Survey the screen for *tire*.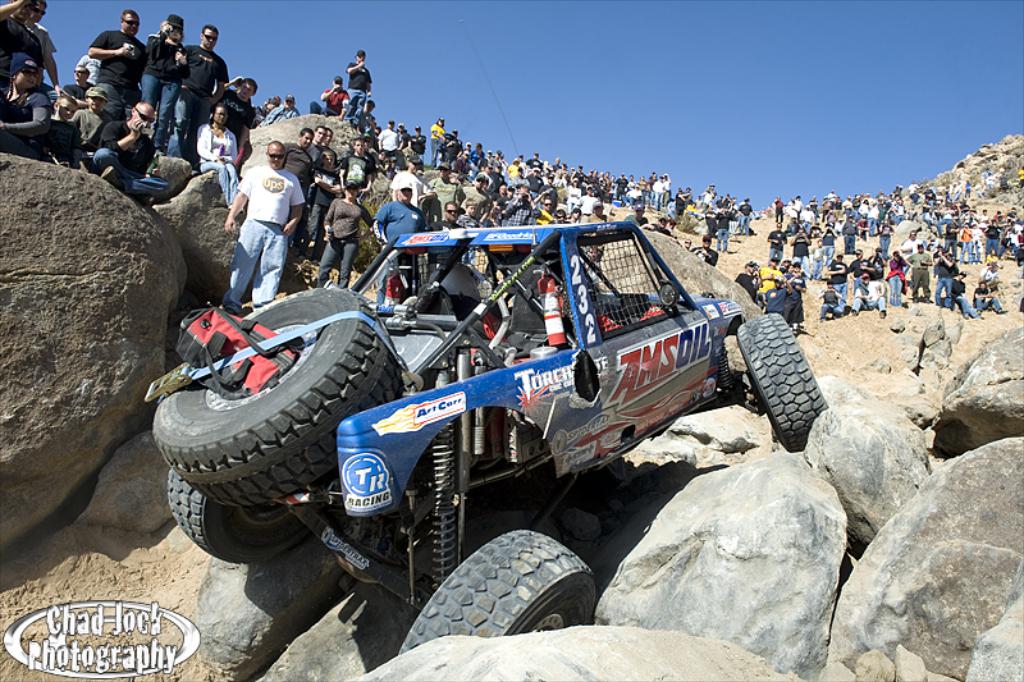
Survey found: rect(151, 287, 387, 504).
